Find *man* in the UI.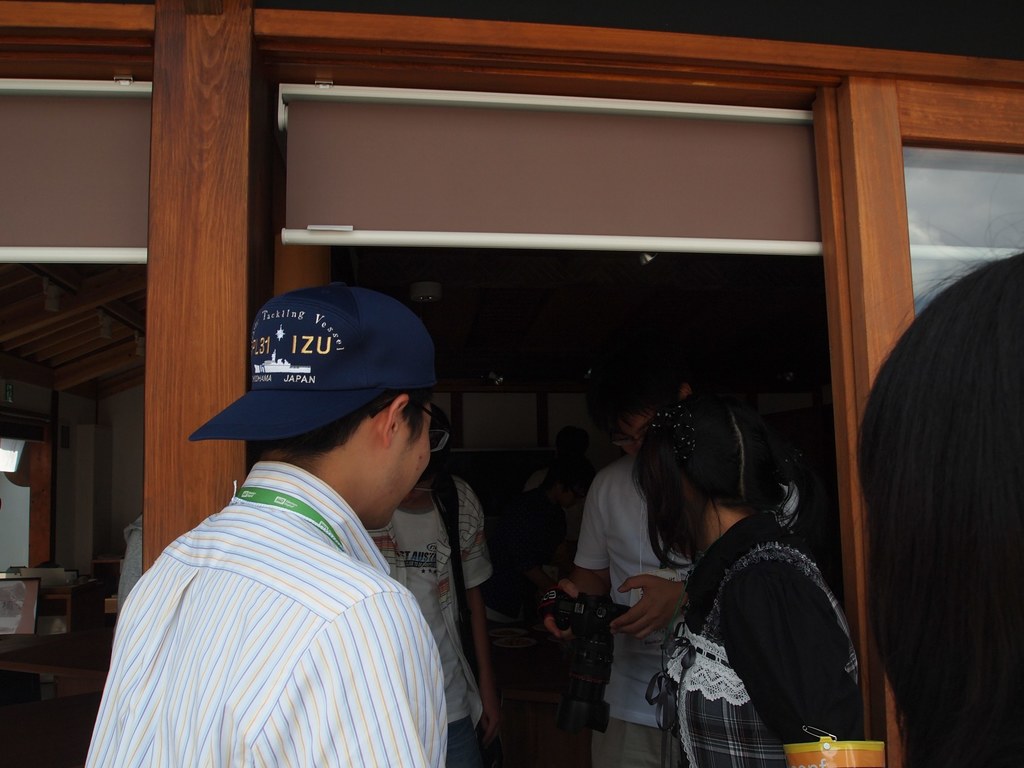
UI element at 76 287 450 767.
